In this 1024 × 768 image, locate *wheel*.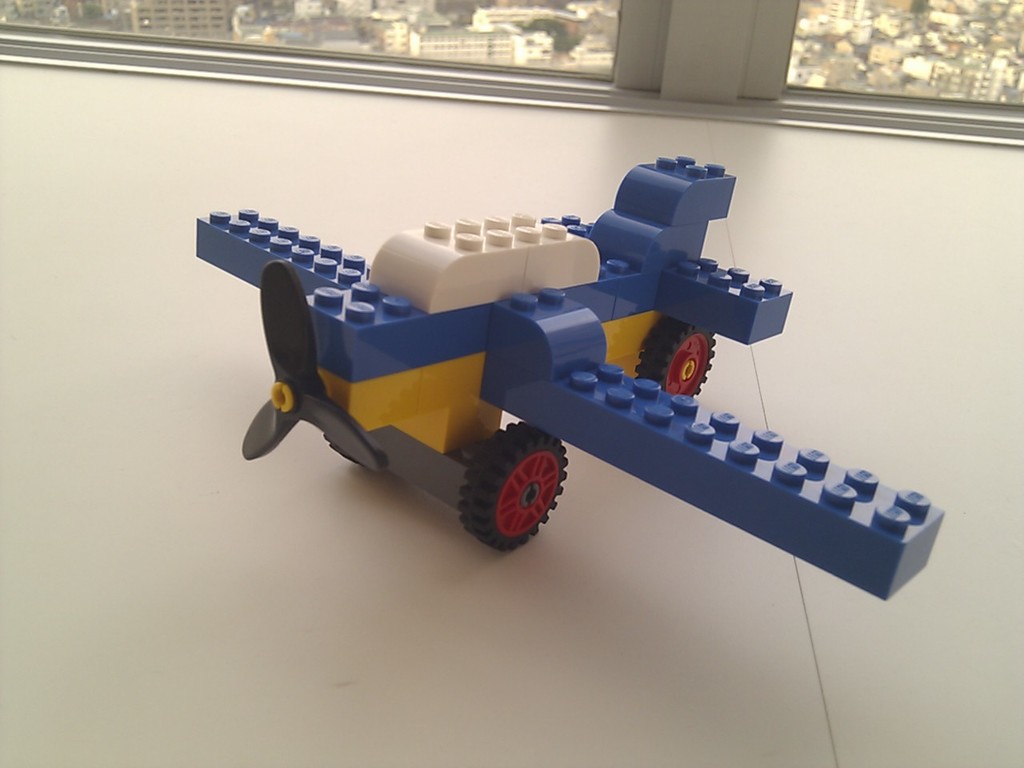
Bounding box: box(635, 309, 722, 398).
